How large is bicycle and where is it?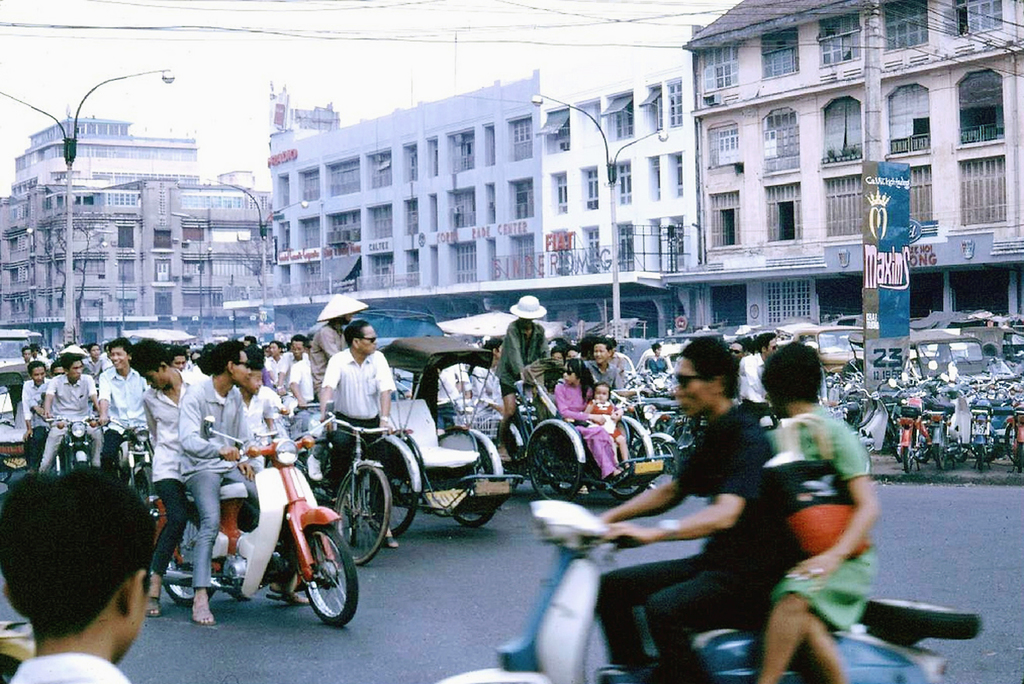
Bounding box: box(290, 411, 397, 569).
